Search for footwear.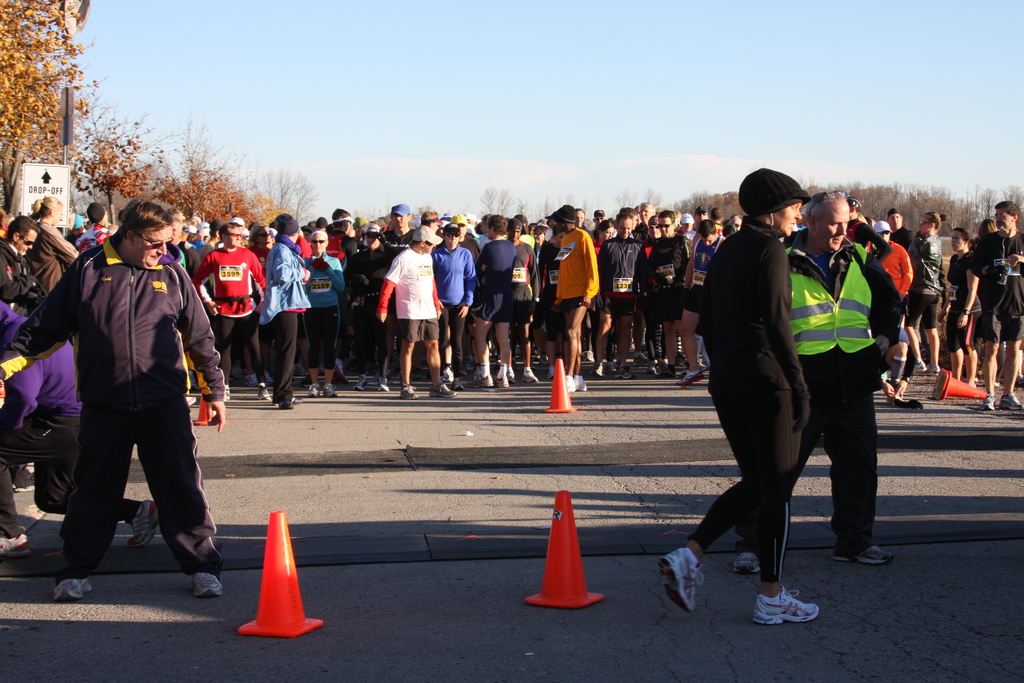
Found at box=[397, 383, 416, 400].
